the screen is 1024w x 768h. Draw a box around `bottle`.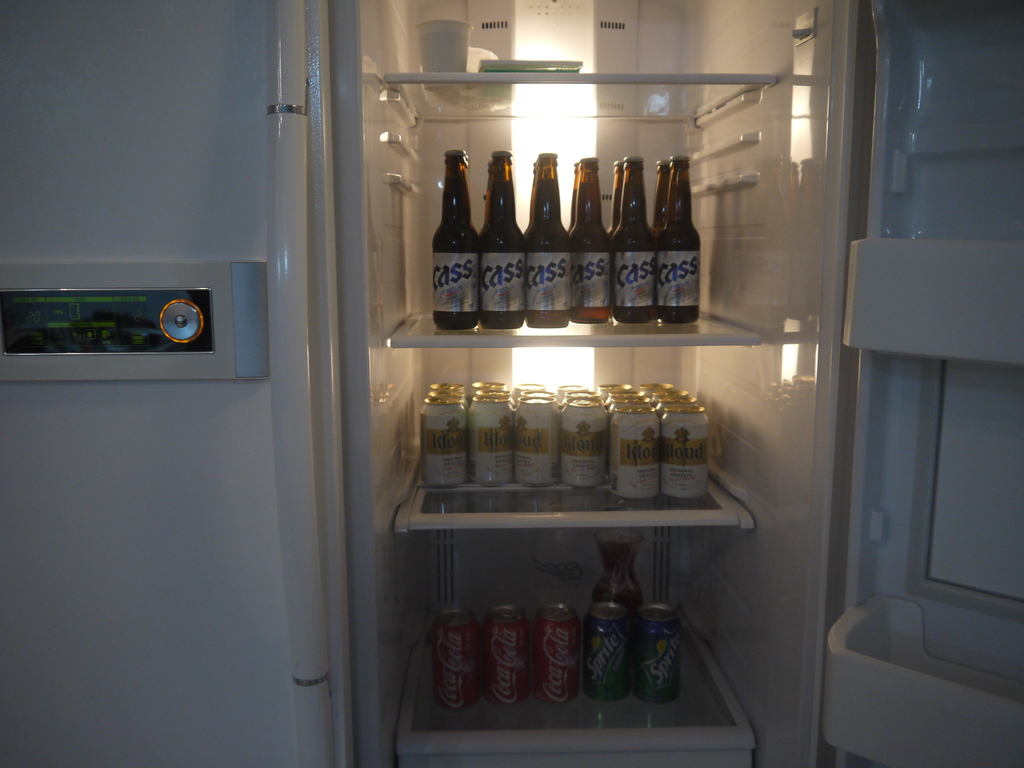
<bbox>568, 163, 584, 243</bbox>.
